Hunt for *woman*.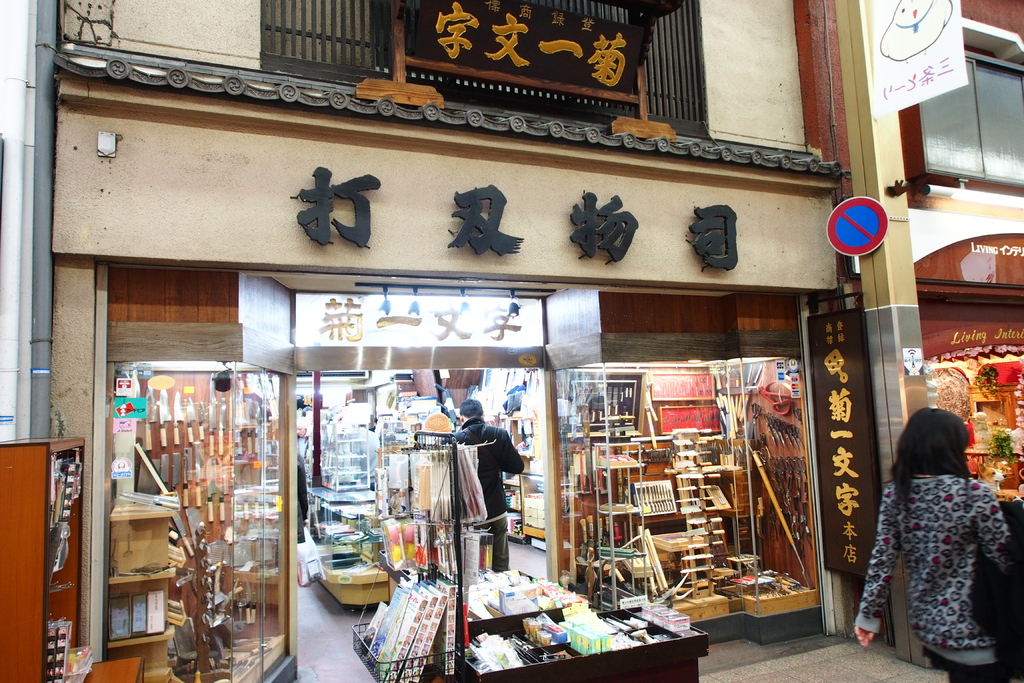
Hunted down at <region>854, 385, 991, 655</region>.
